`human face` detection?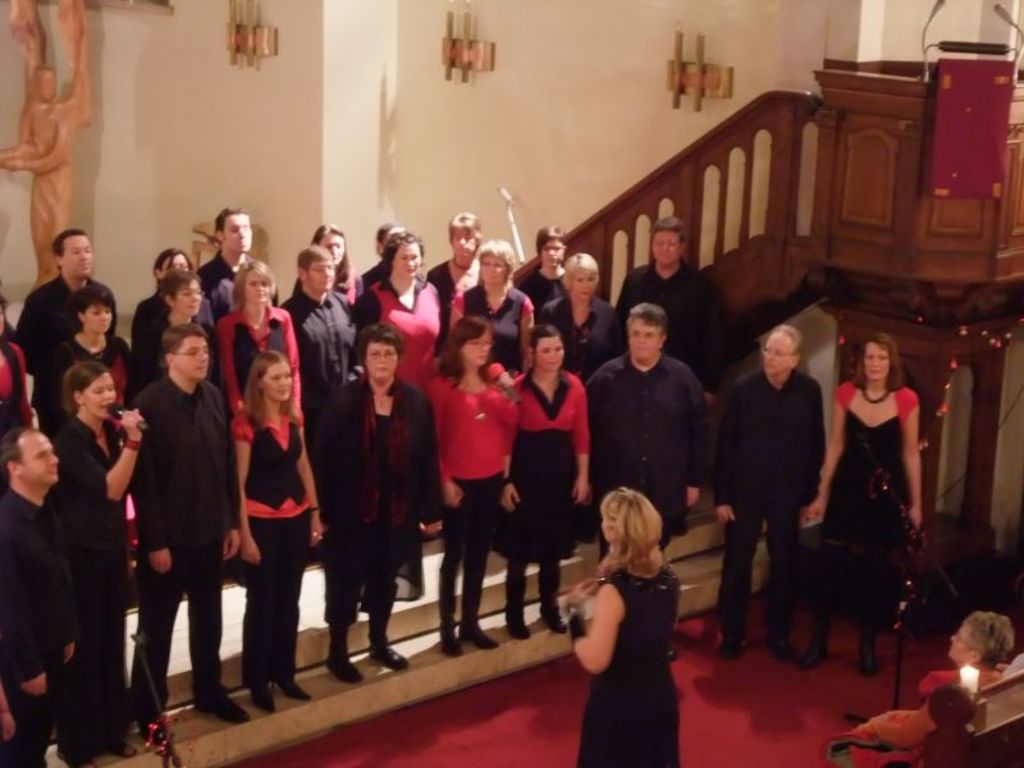
crop(262, 365, 292, 399)
